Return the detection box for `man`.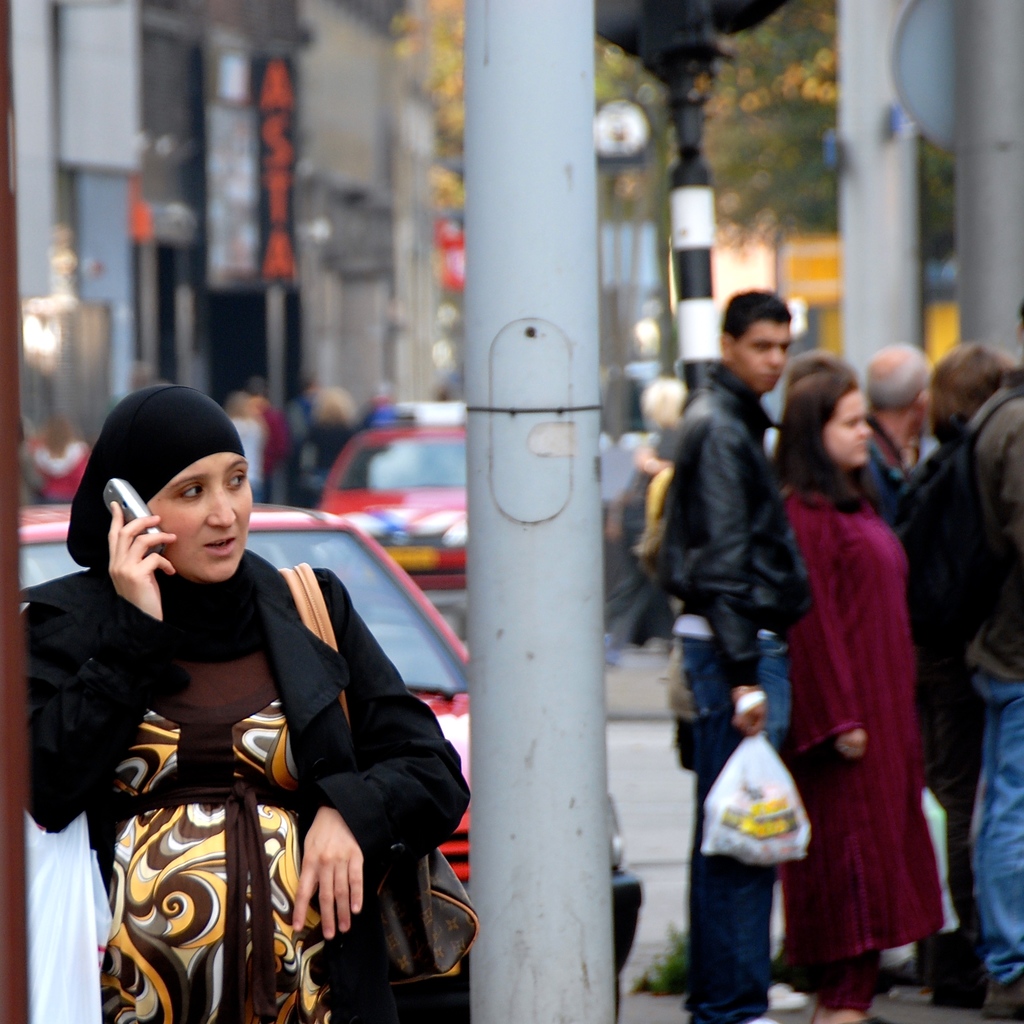
region(661, 286, 812, 1023).
